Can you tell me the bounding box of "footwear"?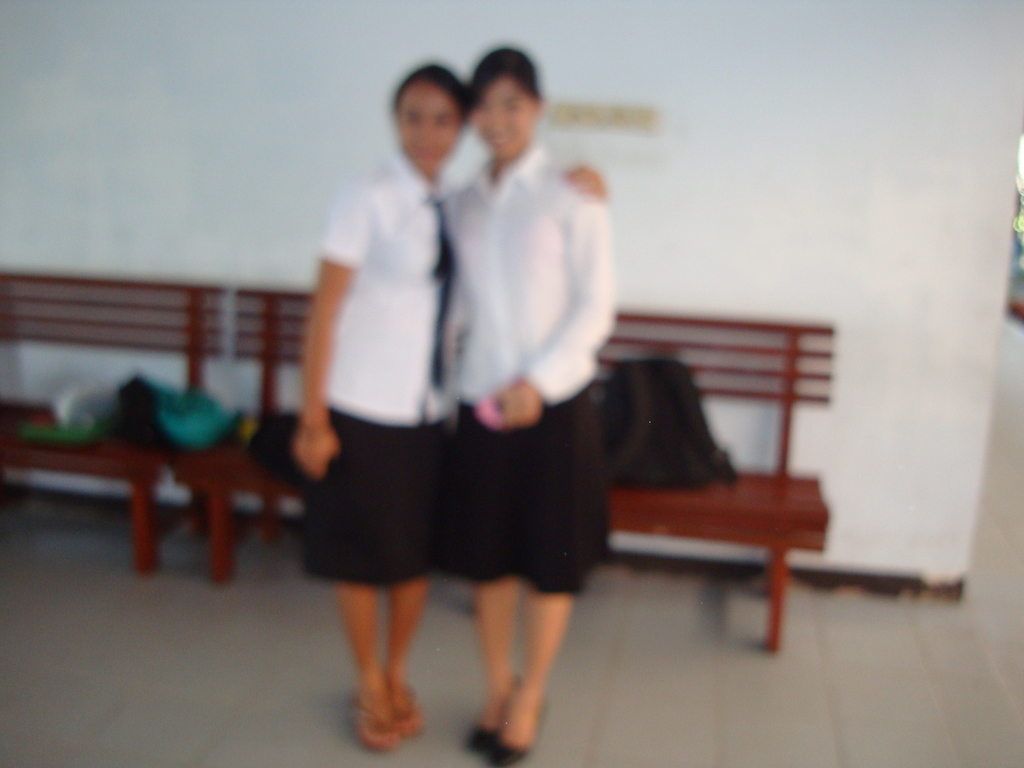
[x1=349, y1=699, x2=394, y2=745].
